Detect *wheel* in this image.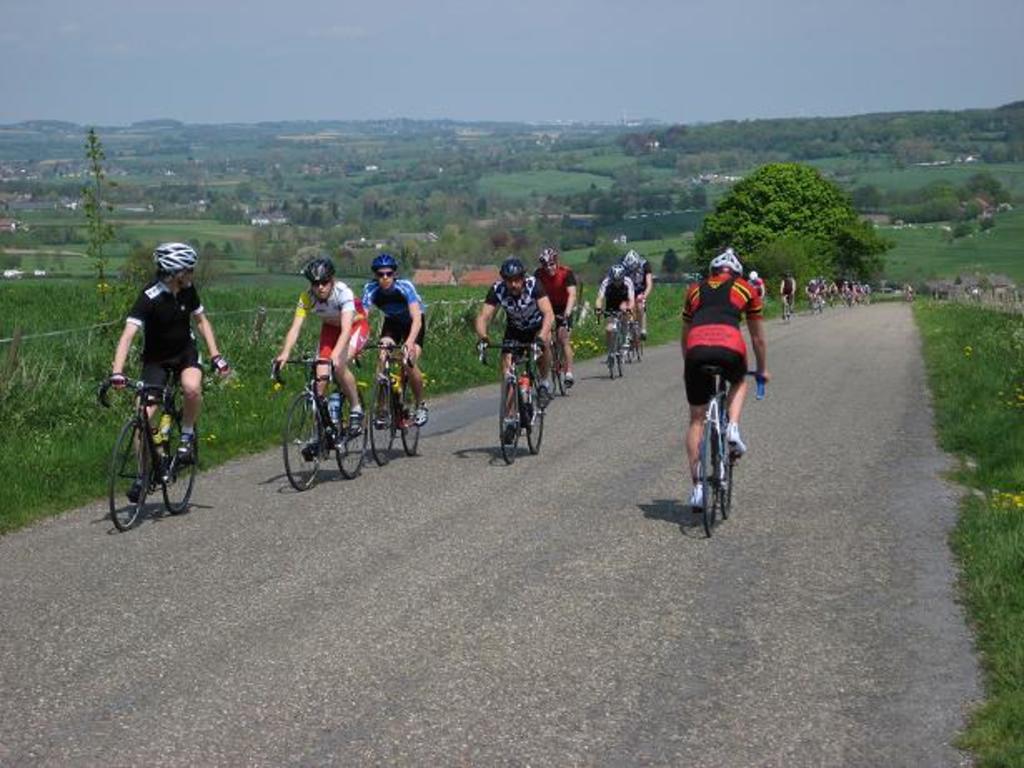
Detection: (699,420,718,533).
